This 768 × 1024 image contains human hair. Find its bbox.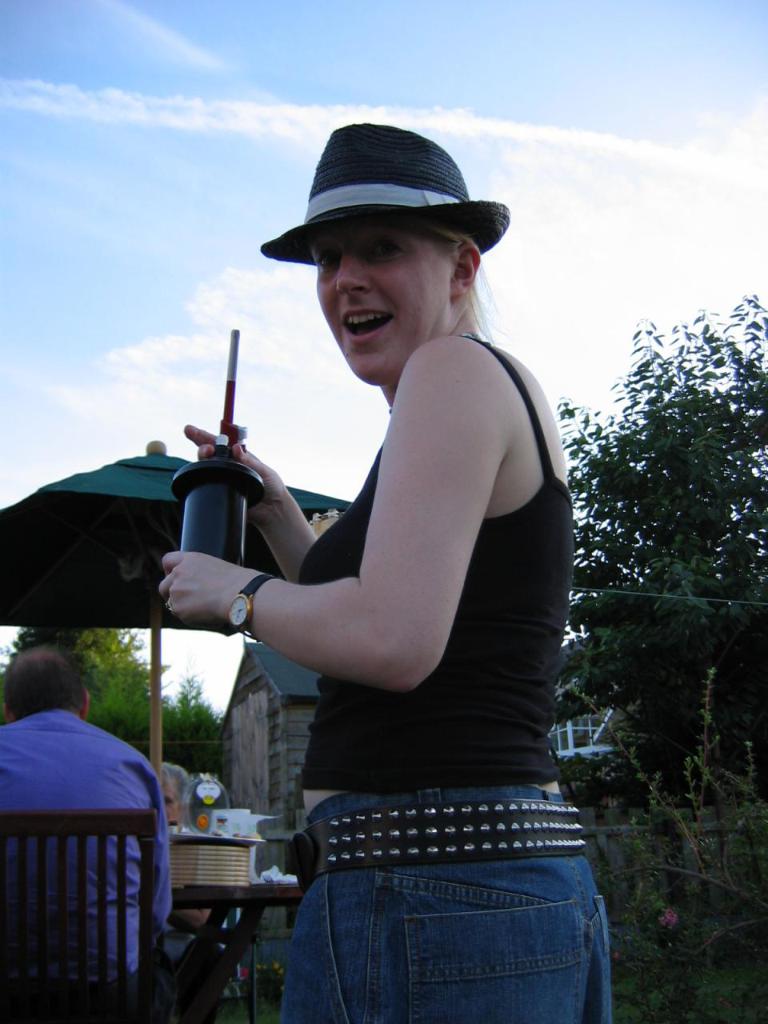
left=3, top=656, right=78, bottom=730.
